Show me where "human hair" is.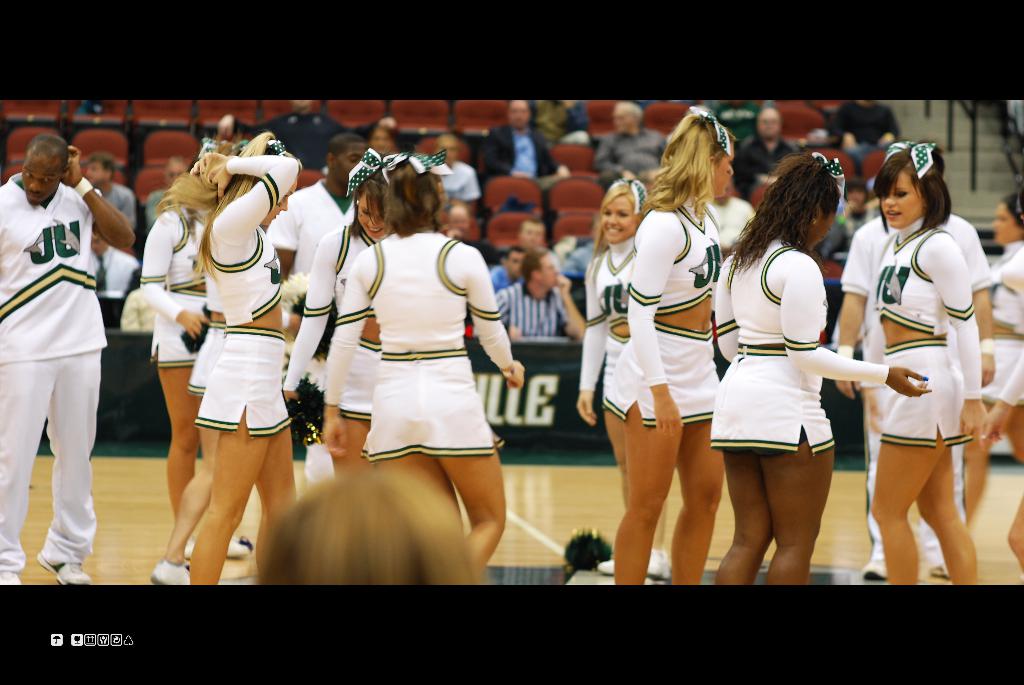
"human hair" is at [722,153,843,286].
